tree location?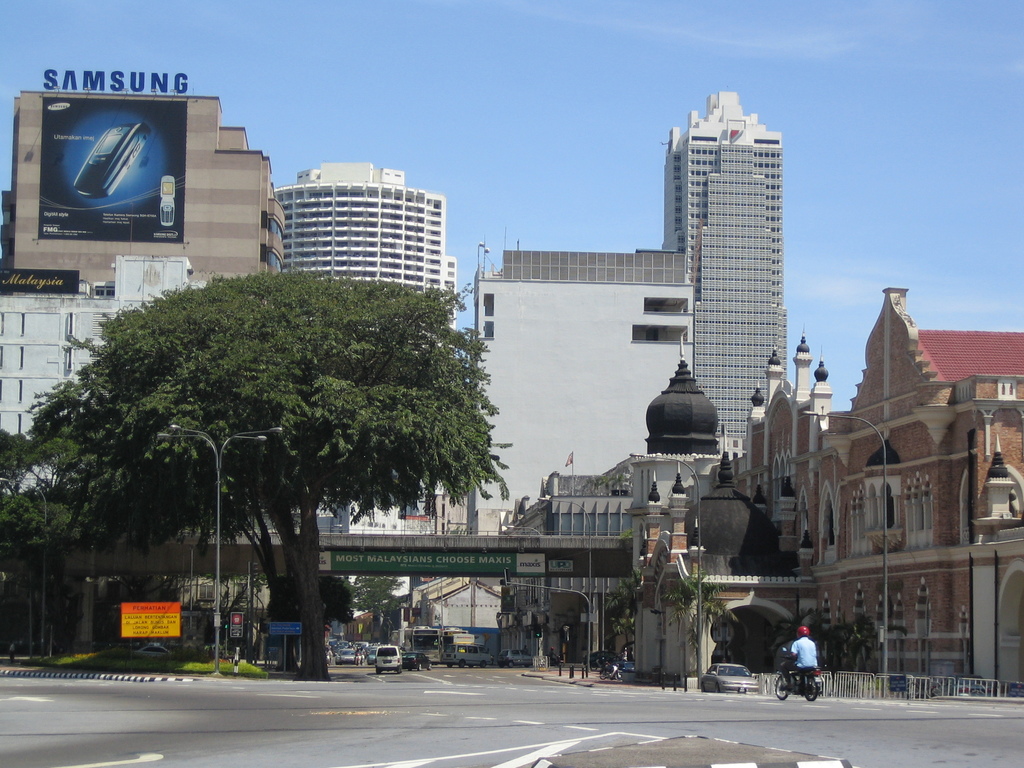
x1=609, y1=574, x2=639, y2=657
